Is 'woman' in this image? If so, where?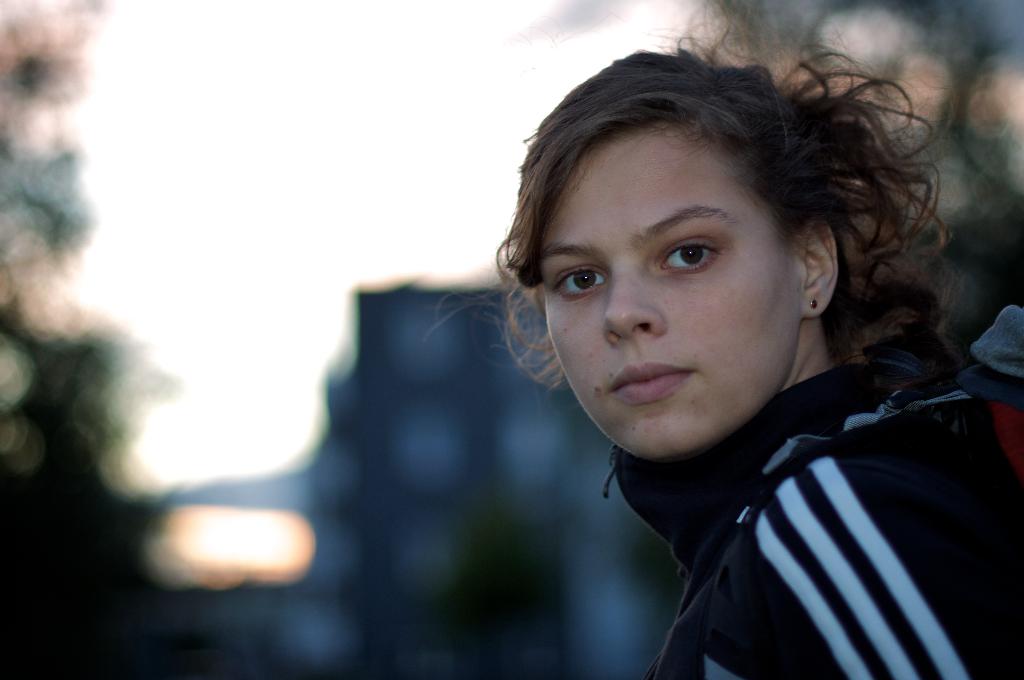
Yes, at {"left": 360, "top": 47, "right": 999, "bottom": 672}.
